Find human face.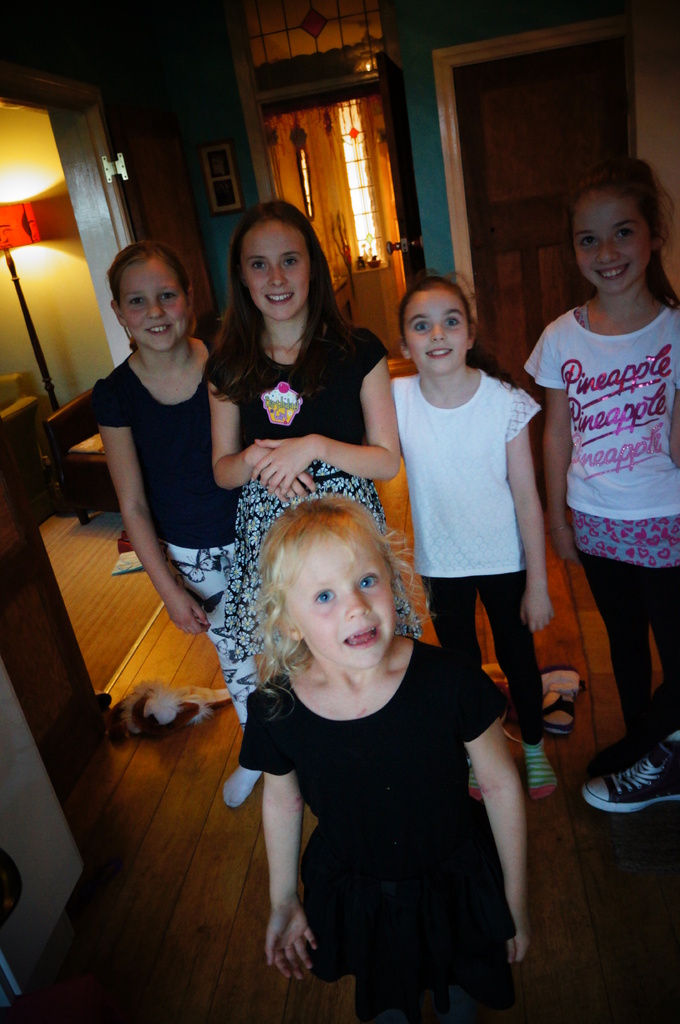
x1=292, y1=536, x2=399, y2=662.
